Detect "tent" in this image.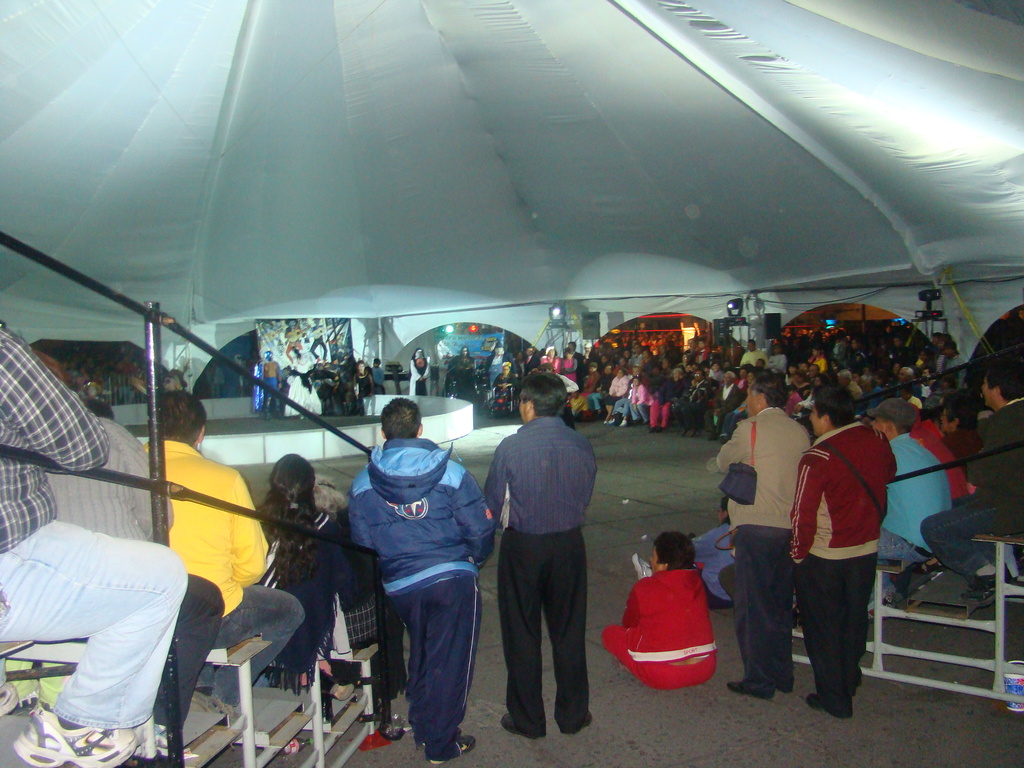
Detection: box=[0, 0, 1022, 354].
